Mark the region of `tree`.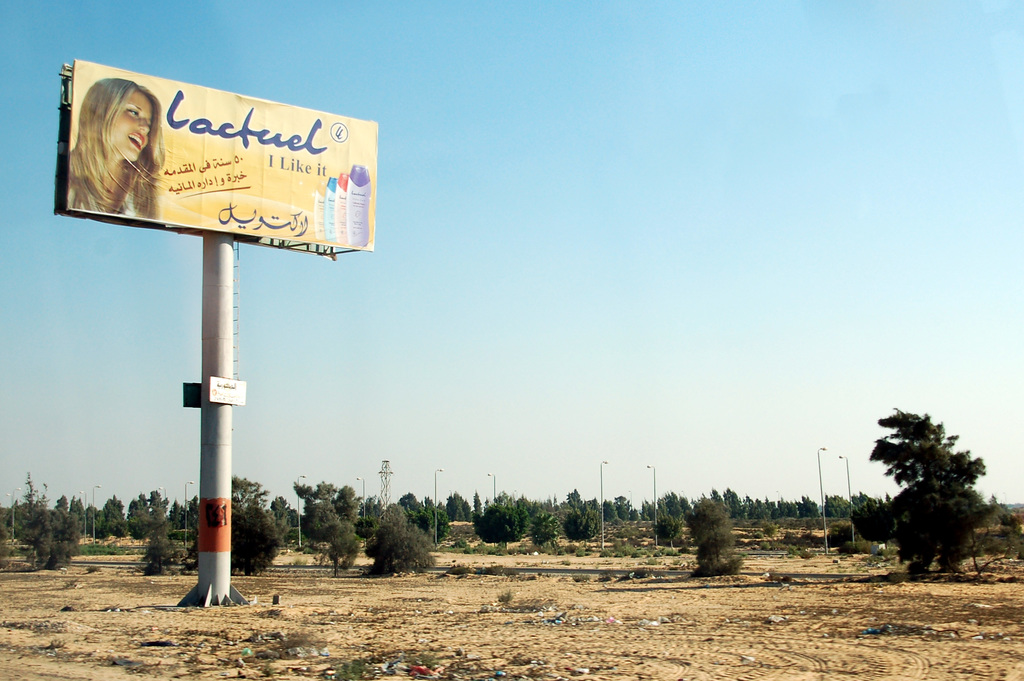
Region: (365, 502, 439, 578).
